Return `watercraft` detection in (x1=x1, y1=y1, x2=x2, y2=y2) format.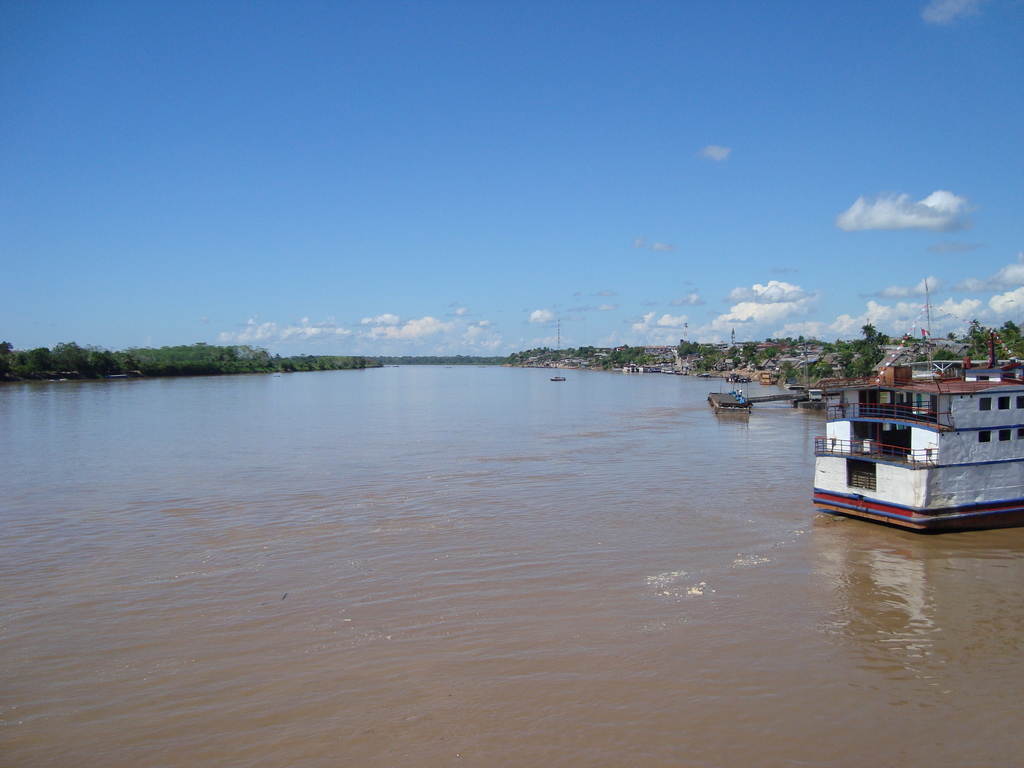
(x1=550, y1=375, x2=565, y2=385).
